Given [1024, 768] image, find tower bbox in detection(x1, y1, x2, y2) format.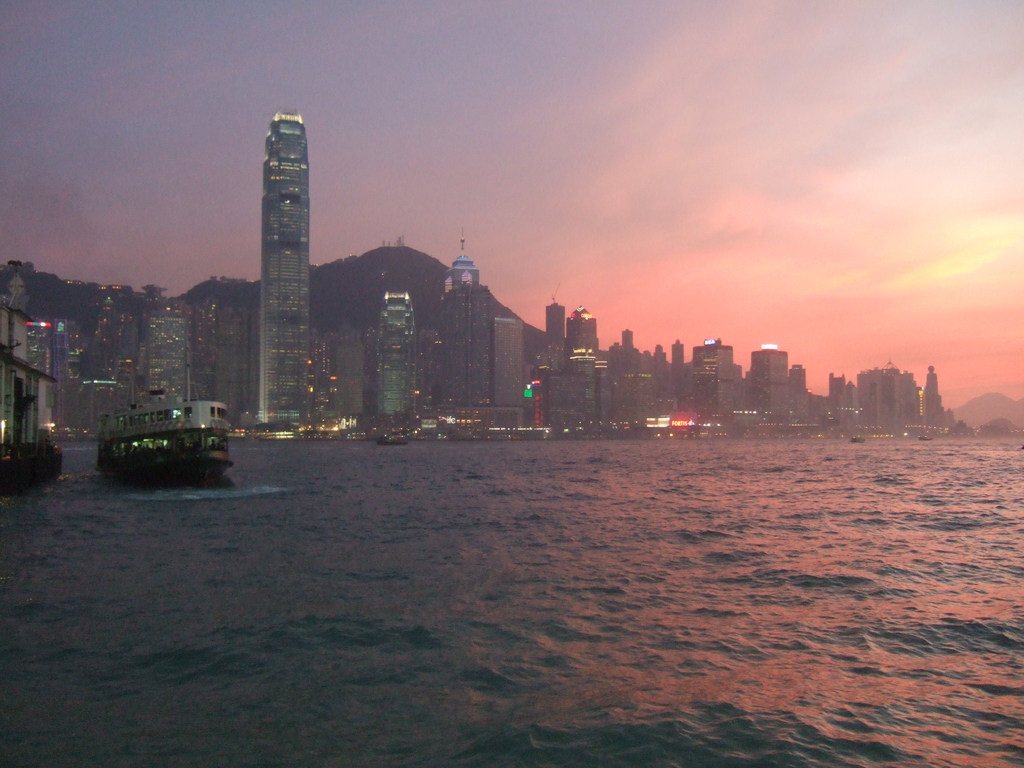
detection(374, 282, 413, 440).
